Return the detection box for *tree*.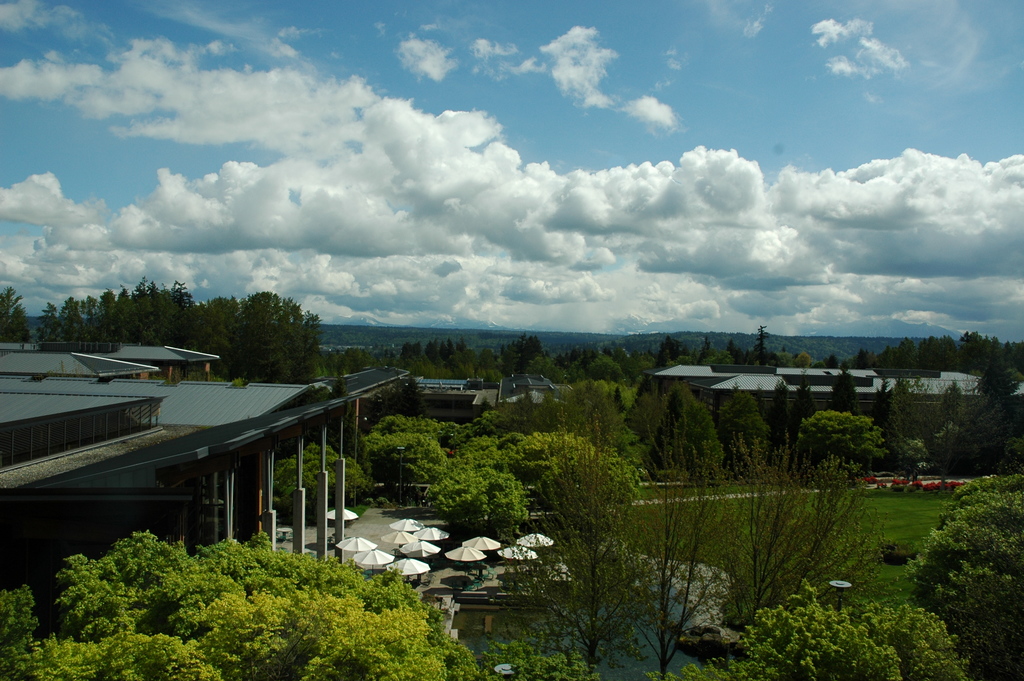
detection(0, 532, 431, 680).
